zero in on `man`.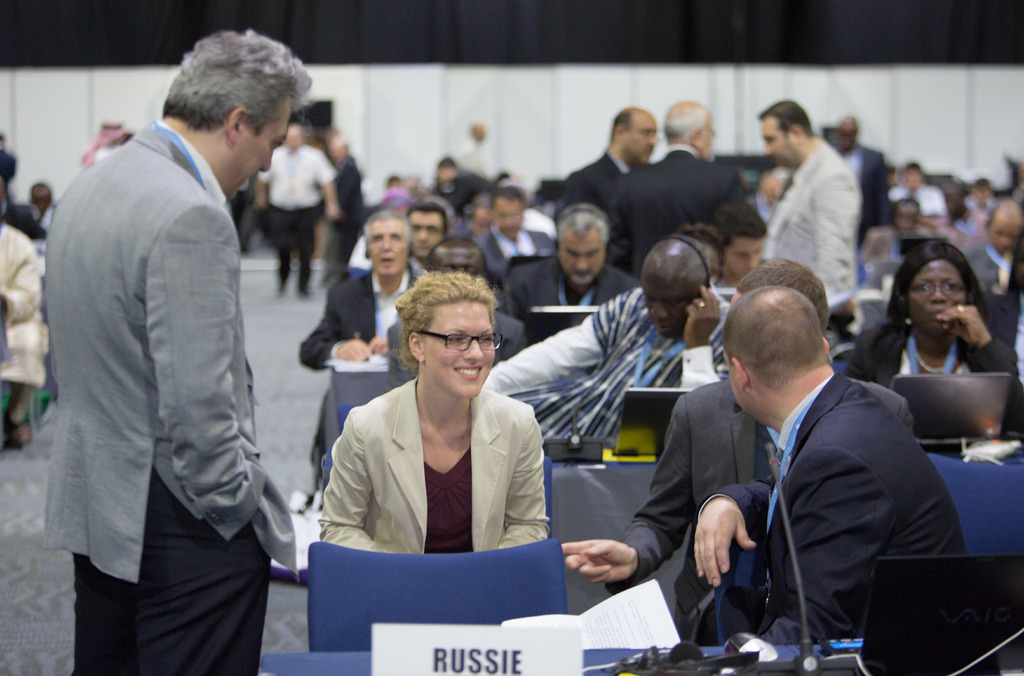
Zeroed in: (737, 99, 867, 316).
